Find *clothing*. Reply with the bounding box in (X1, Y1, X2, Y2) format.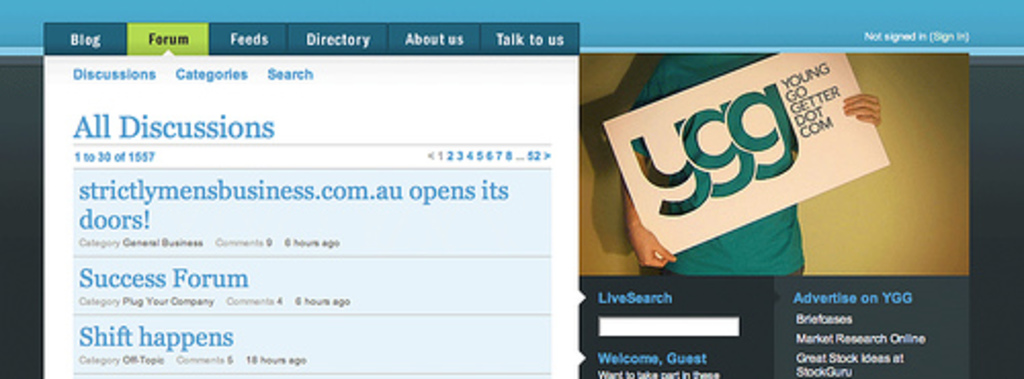
(643, 53, 809, 279).
